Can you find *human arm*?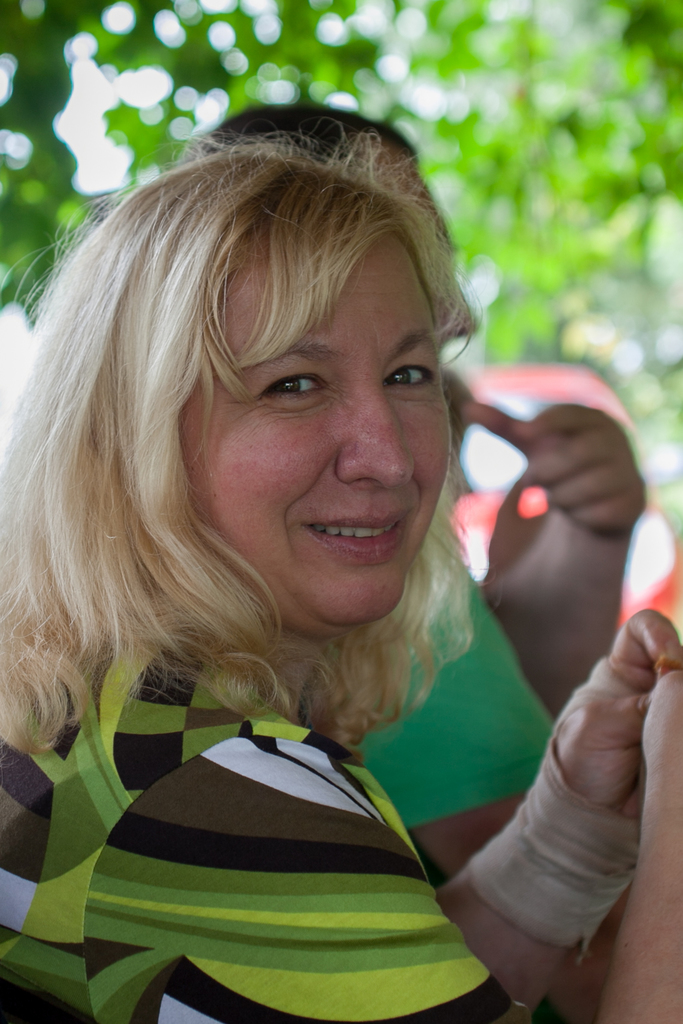
Yes, bounding box: l=464, t=406, r=651, b=717.
